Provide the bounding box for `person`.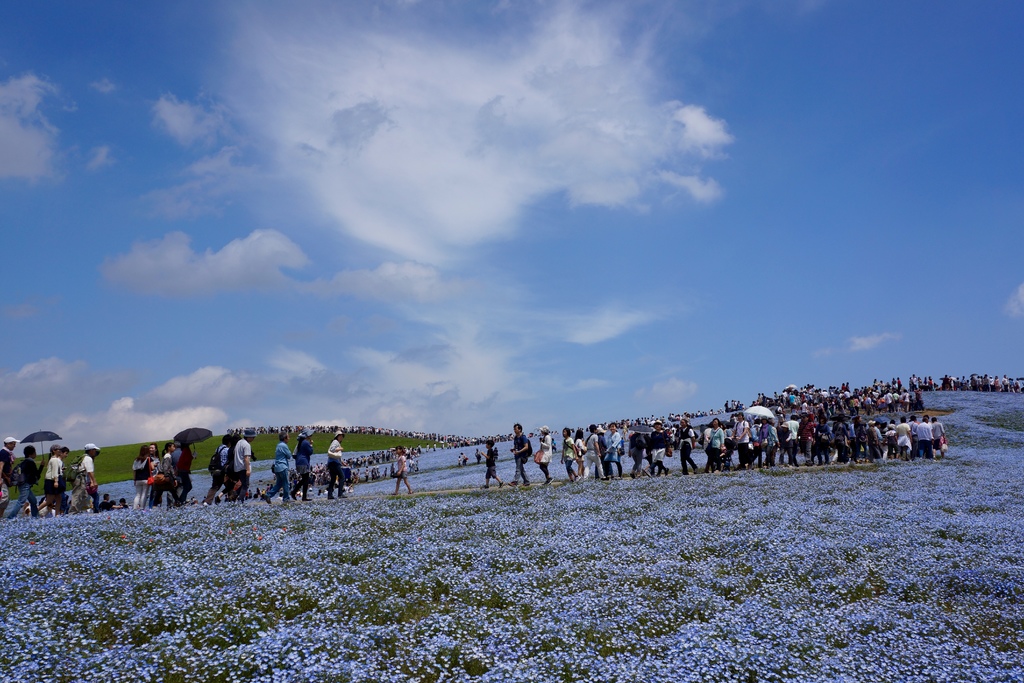
[707, 418, 725, 475].
